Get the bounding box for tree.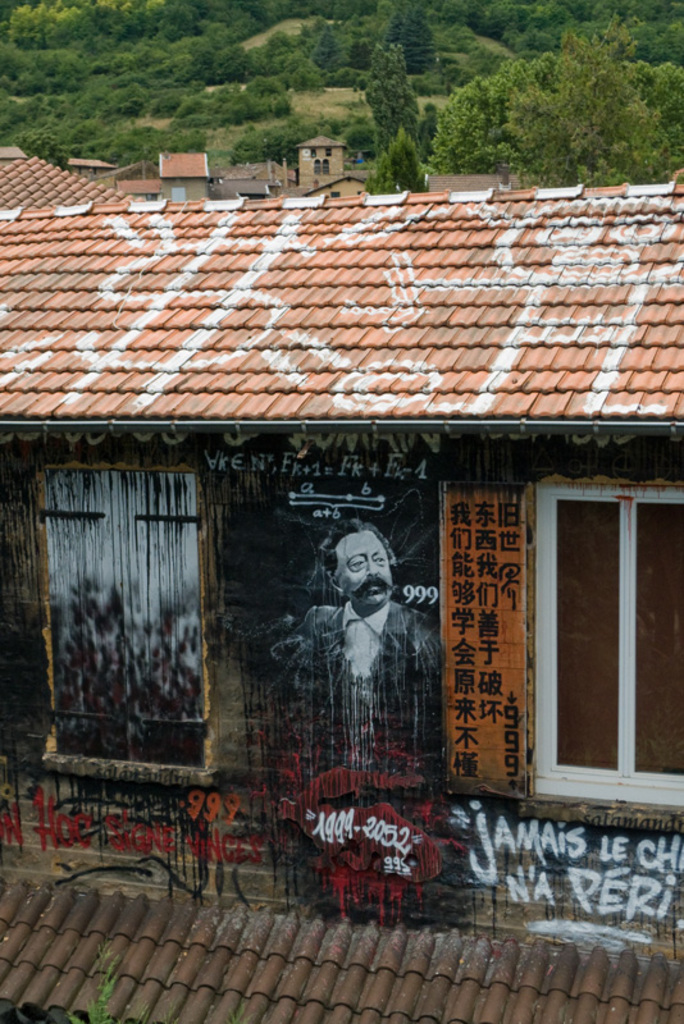
[left=366, top=127, right=427, bottom=195].
